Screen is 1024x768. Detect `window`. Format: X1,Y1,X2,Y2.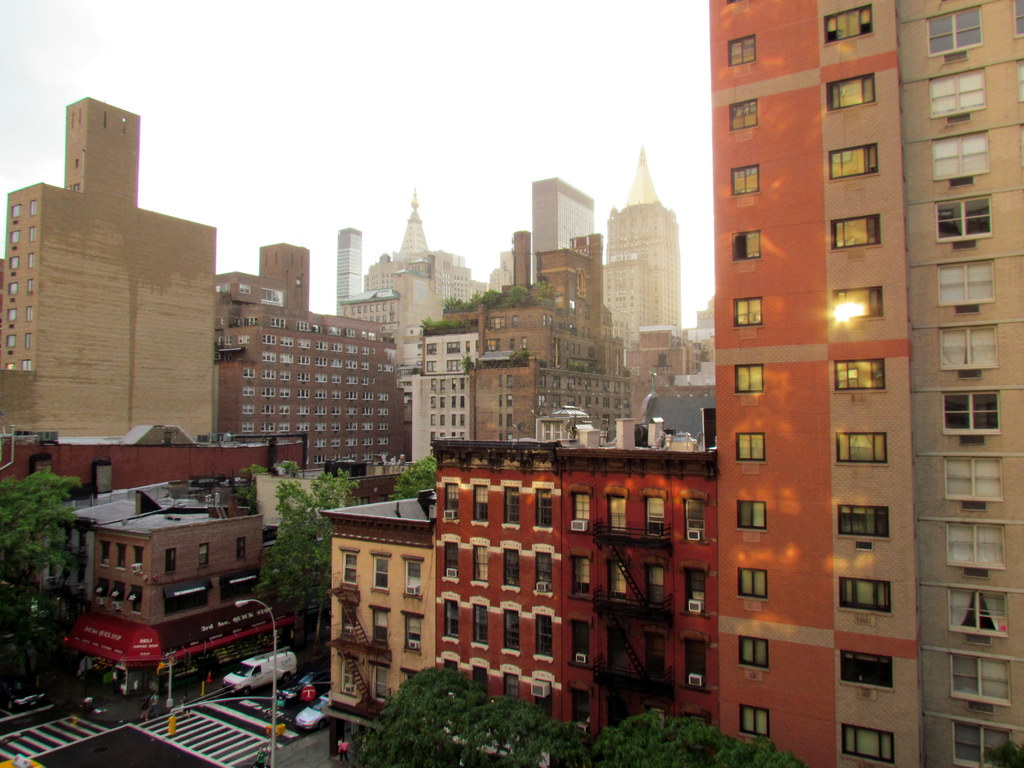
685,635,705,688.
